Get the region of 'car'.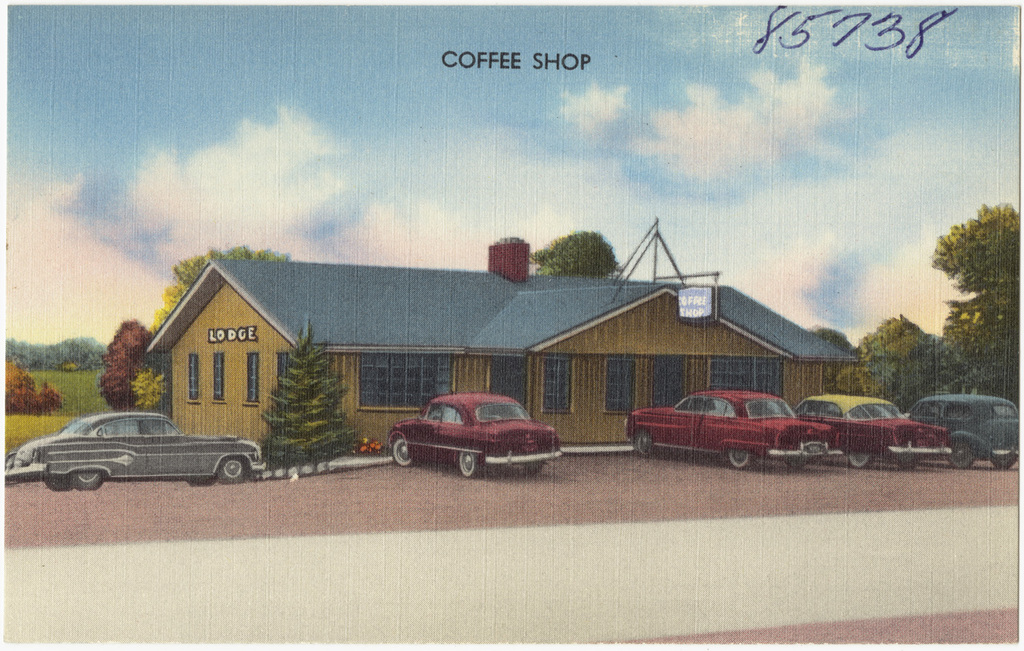
pyautogui.locateOnScreen(902, 390, 1019, 471).
